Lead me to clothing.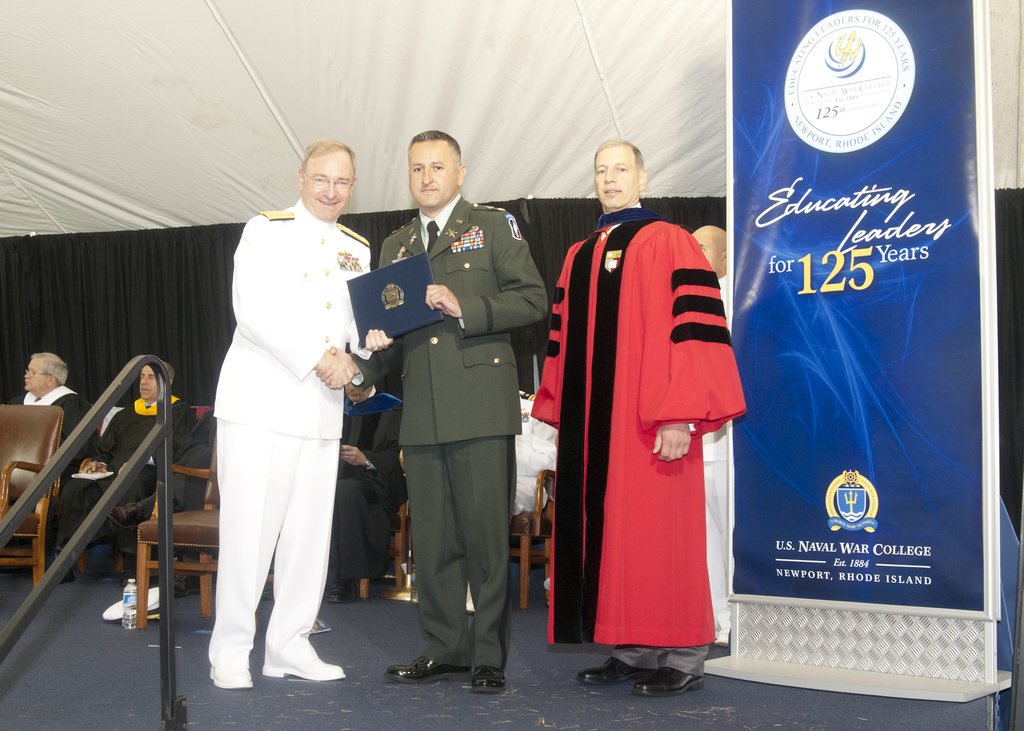
Lead to x1=549, y1=179, x2=749, y2=685.
